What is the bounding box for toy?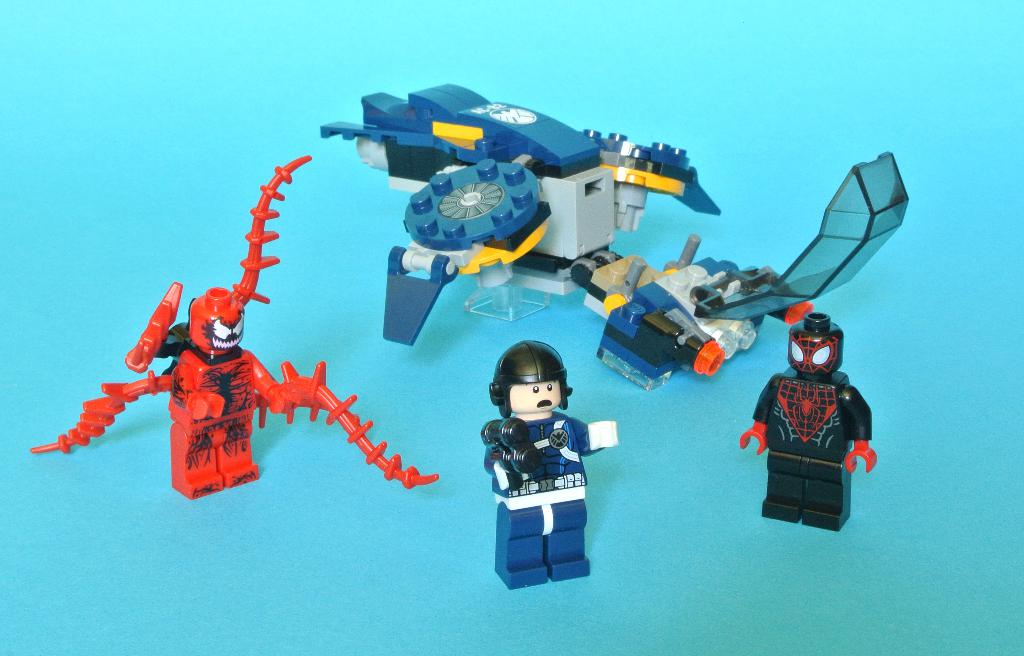
(left=319, top=82, right=909, bottom=391).
